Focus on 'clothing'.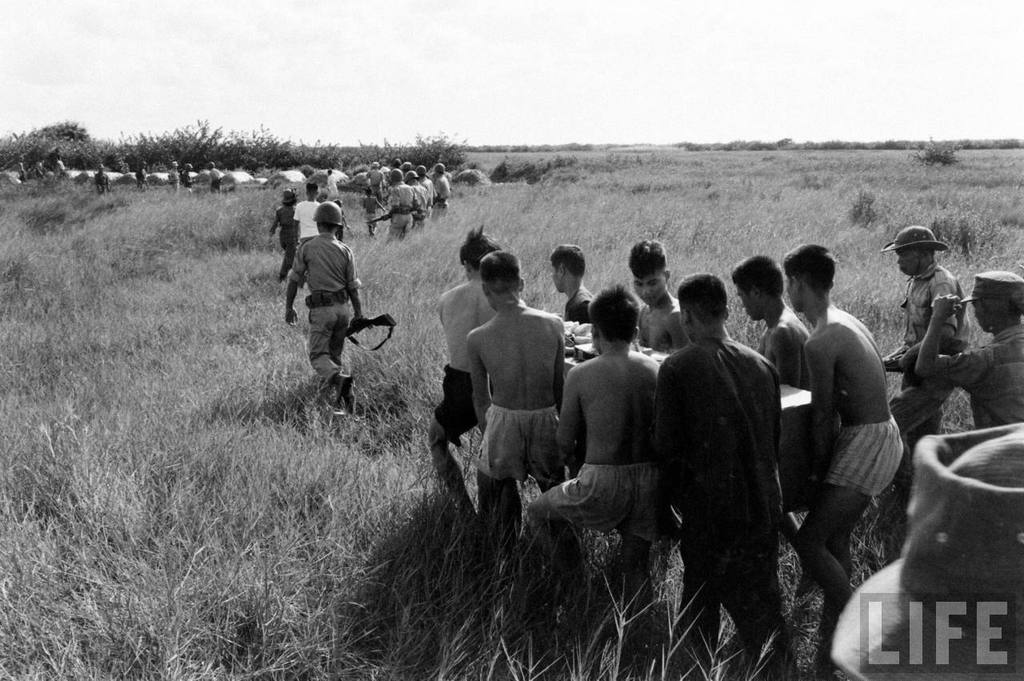
Focused at x1=266 y1=203 x2=302 y2=280.
